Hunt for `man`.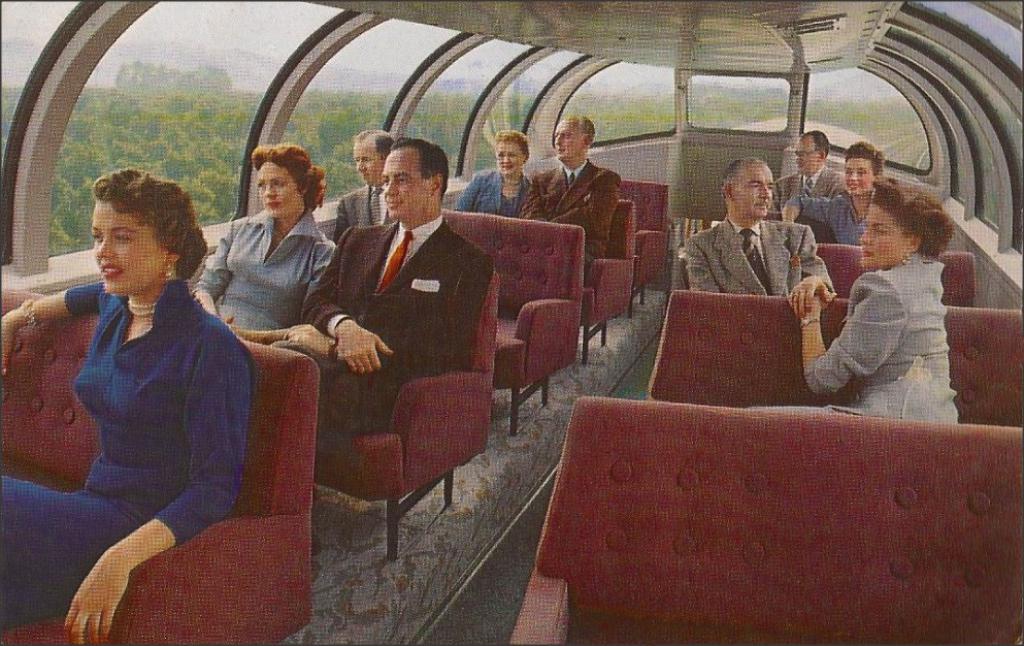
Hunted down at <box>688,160,829,306</box>.
